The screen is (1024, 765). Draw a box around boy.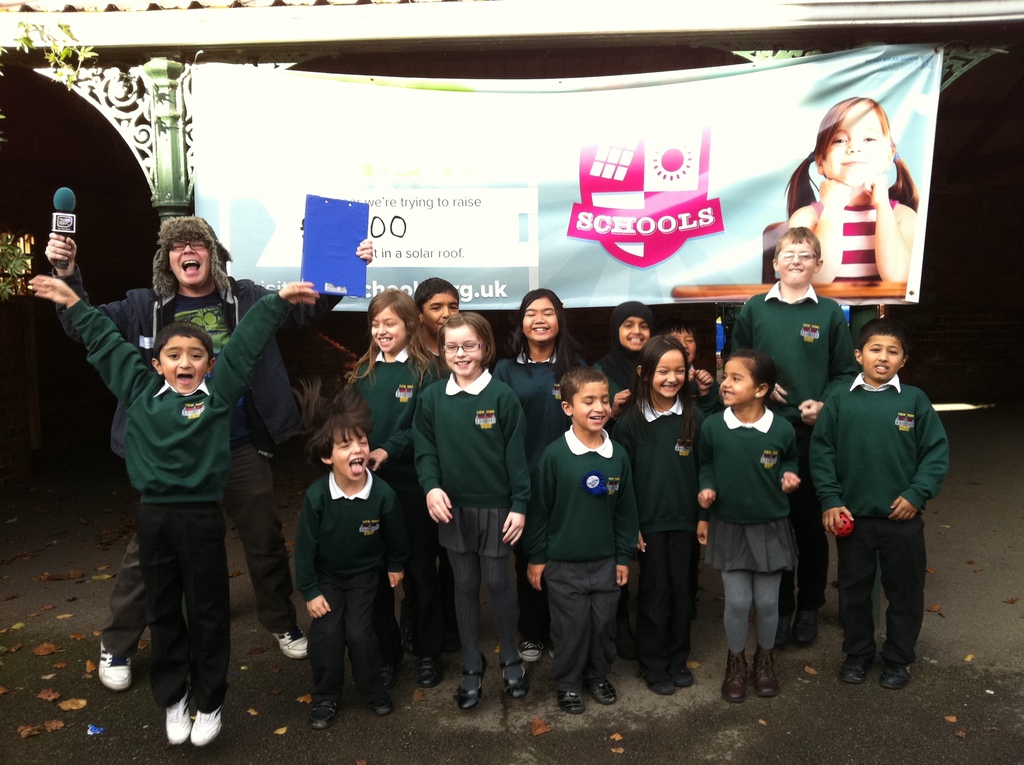
pyautogui.locateOnScreen(309, 426, 403, 726).
